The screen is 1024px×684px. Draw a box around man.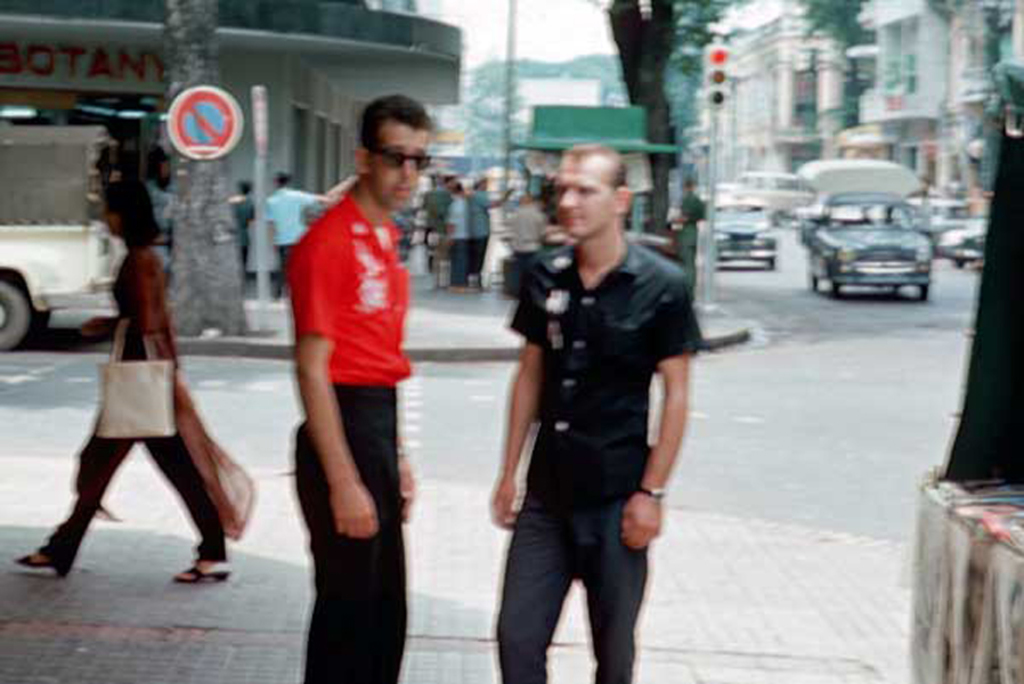
{"x1": 290, "y1": 90, "x2": 434, "y2": 683}.
